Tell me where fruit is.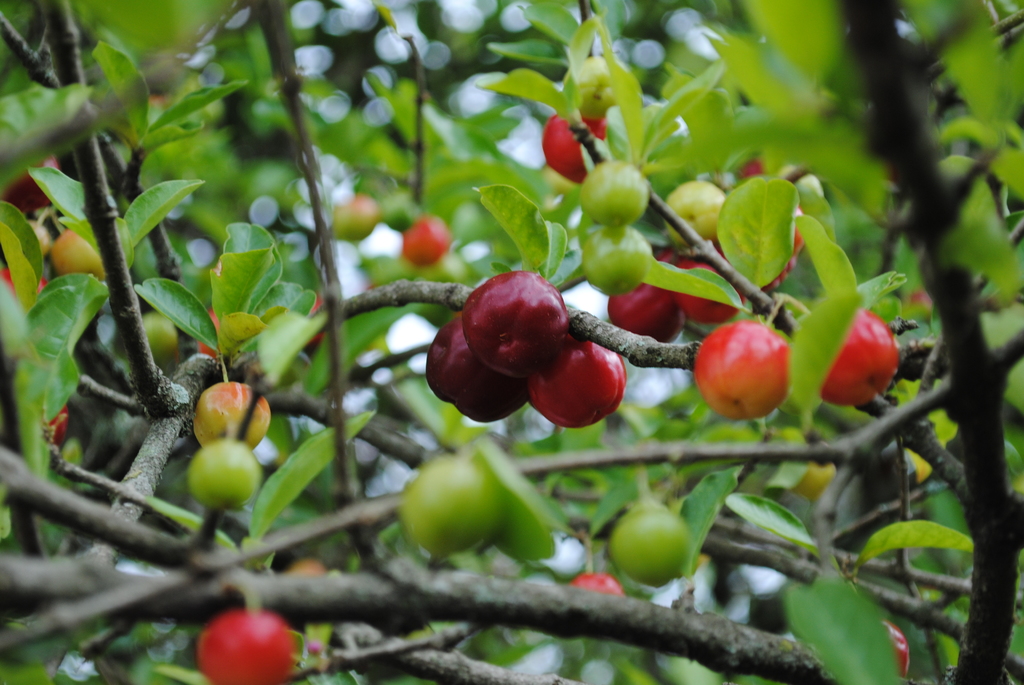
fruit is at crop(177, 446, 263, 521).
